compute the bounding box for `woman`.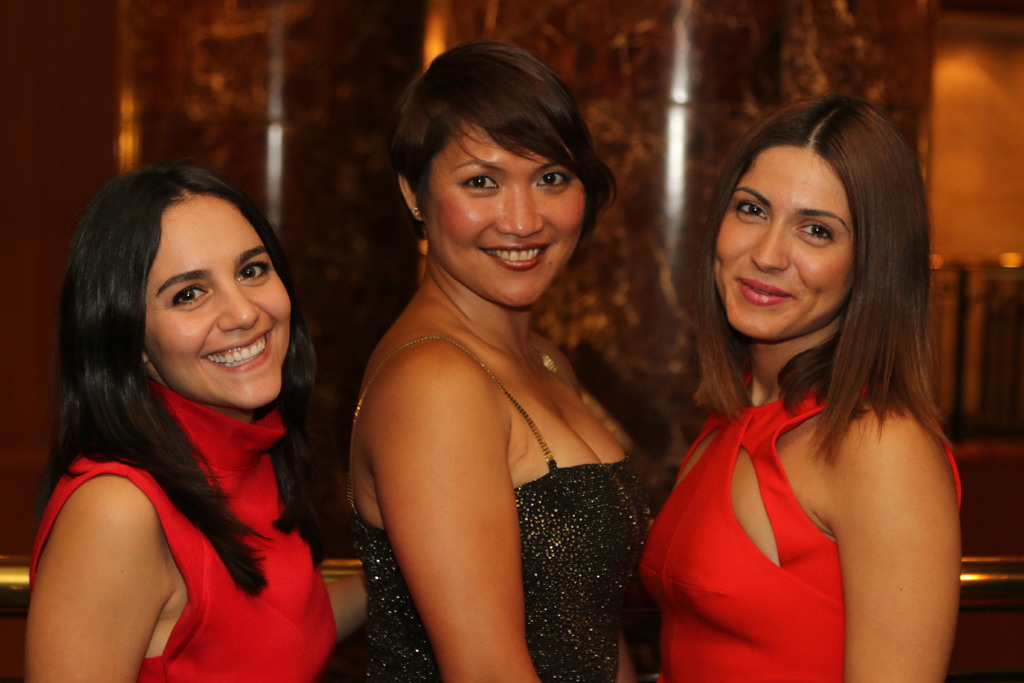
region(26, 165, 369, 682).
